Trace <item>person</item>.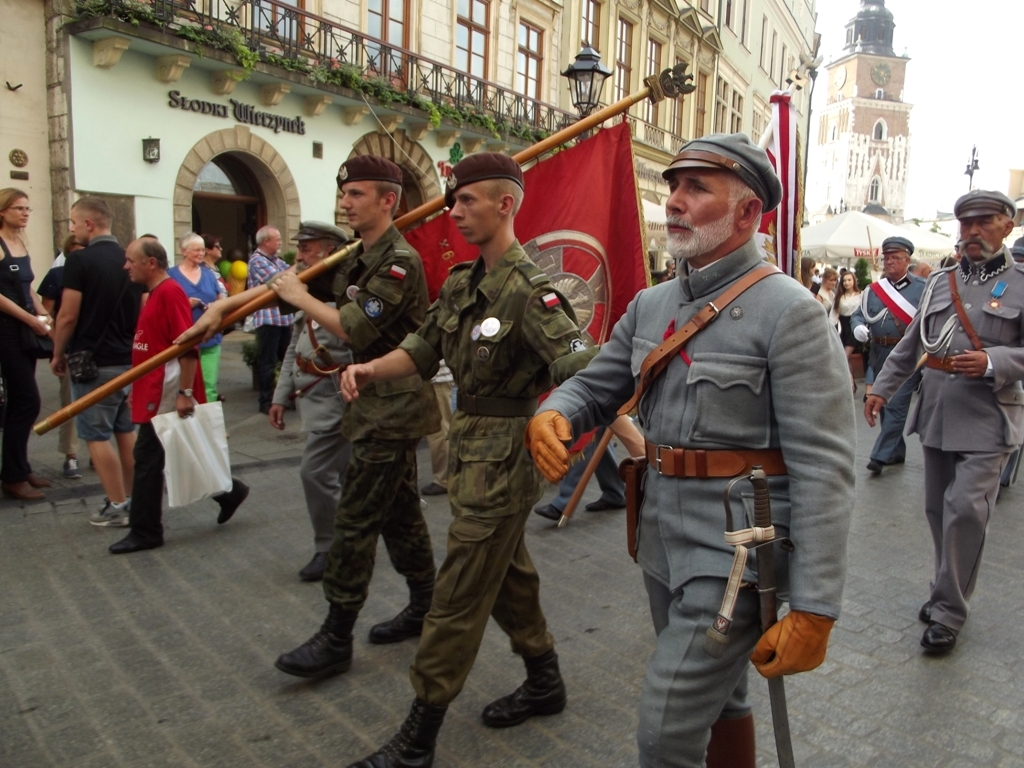
Traced to (202, 228, 227, 301).
